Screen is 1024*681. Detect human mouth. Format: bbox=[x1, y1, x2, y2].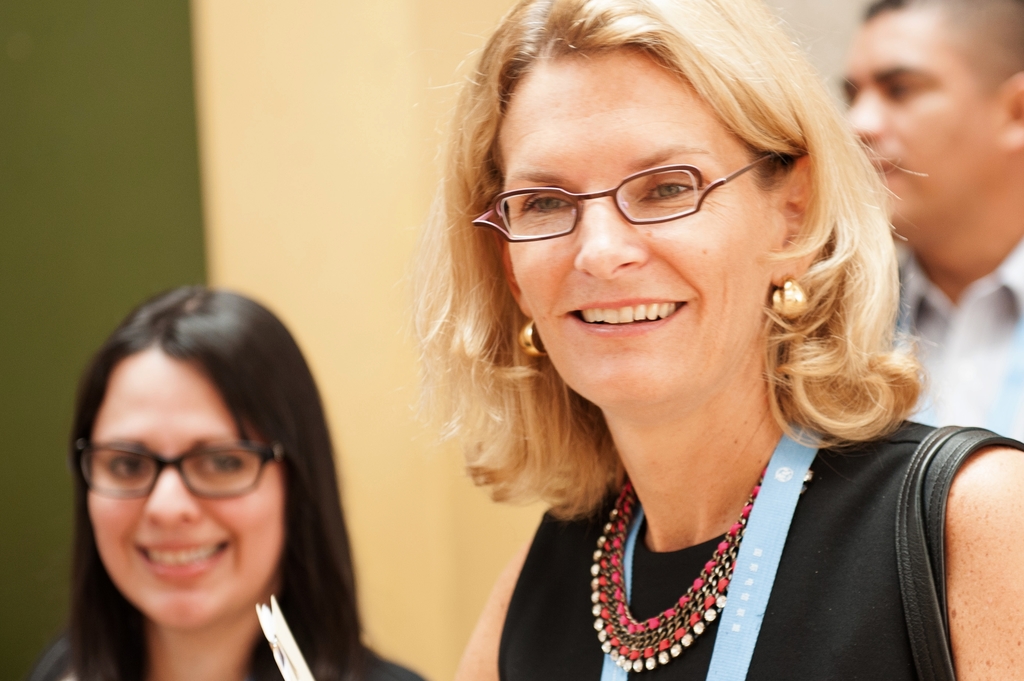
bbox=[552, 291, 691, 337].
